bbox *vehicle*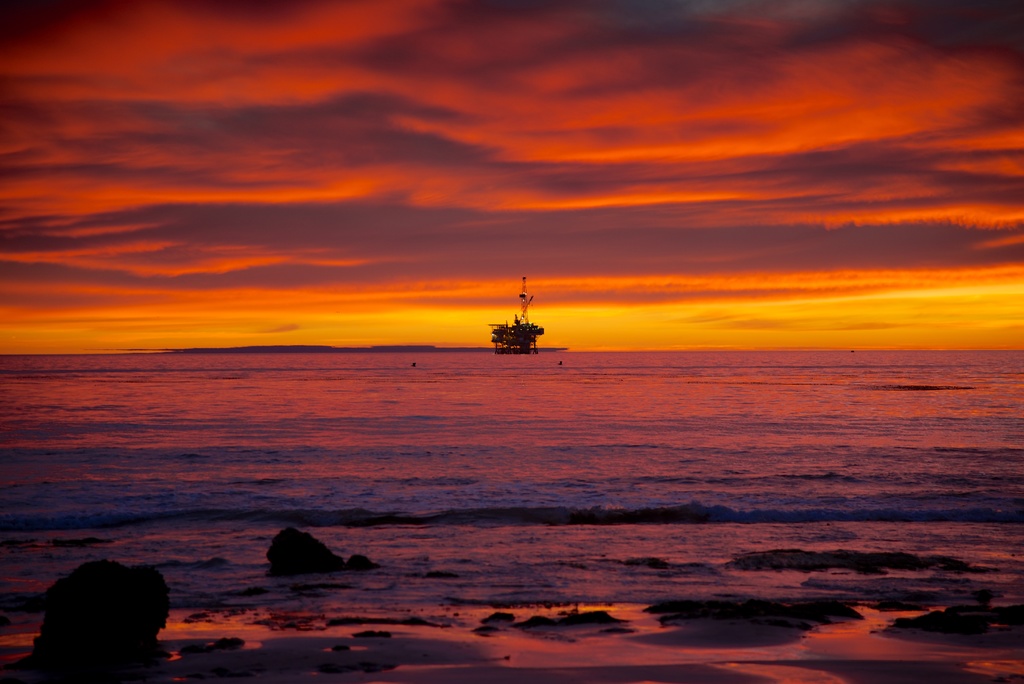
479,266,559,373
